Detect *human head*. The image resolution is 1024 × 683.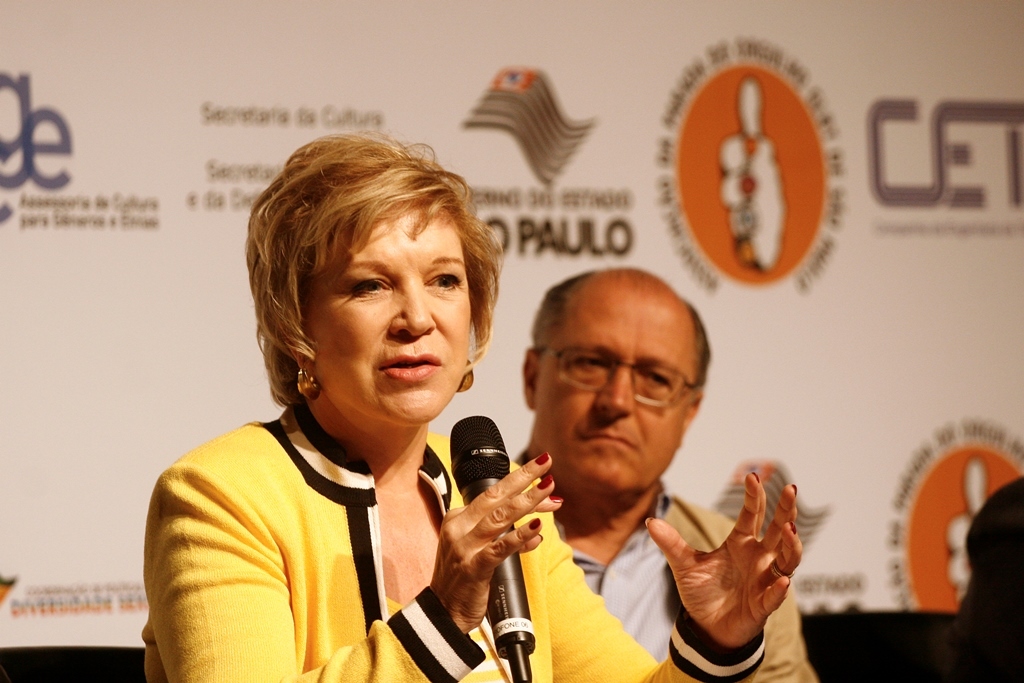
{"left": 243, "top": 128, "right": 494, "bottom": 407}.
